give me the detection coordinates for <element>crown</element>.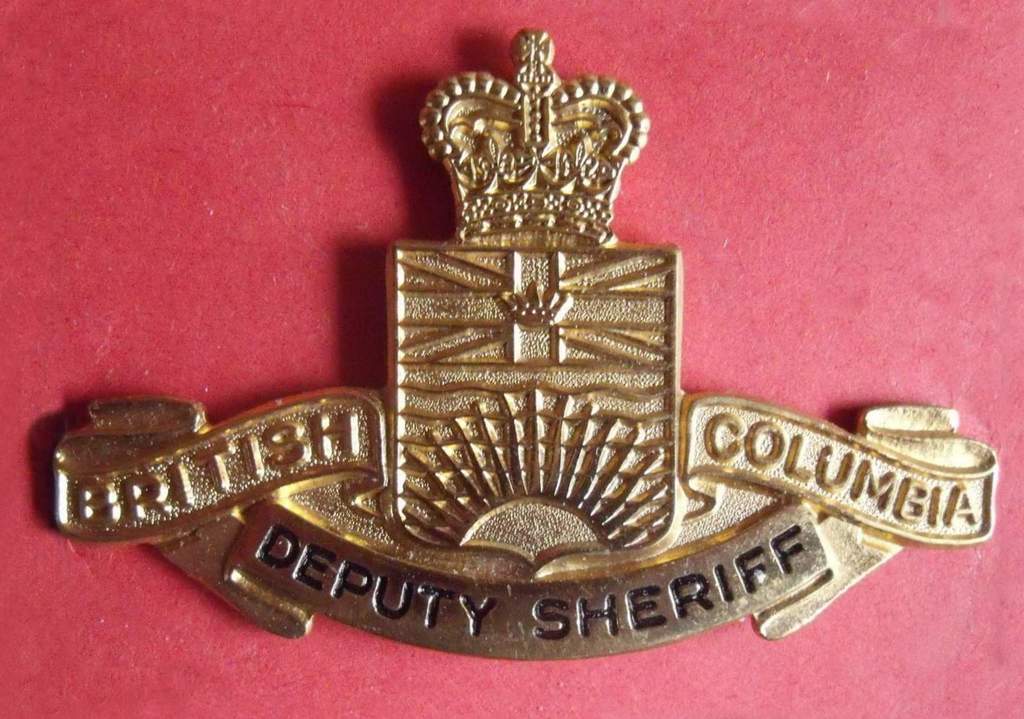
box=[424, 26, 648, 245].
